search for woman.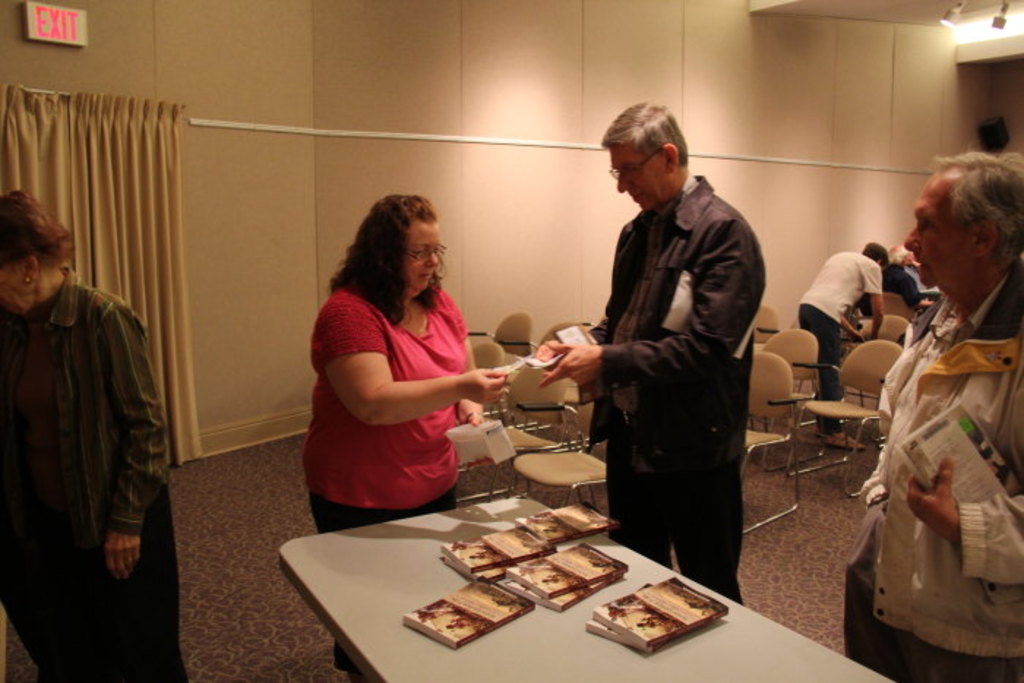
Found at Rect(0, 190, 193, 682).
